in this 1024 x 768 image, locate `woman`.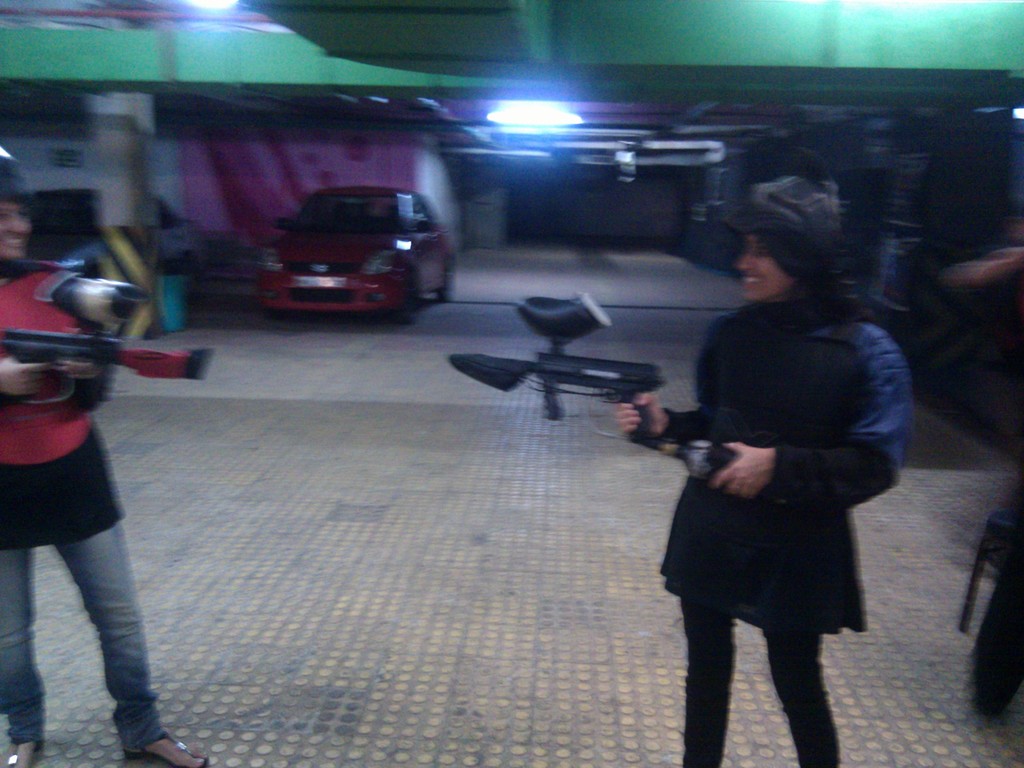
Bounding box: left=631, top=173, right=913, bottom=767.
